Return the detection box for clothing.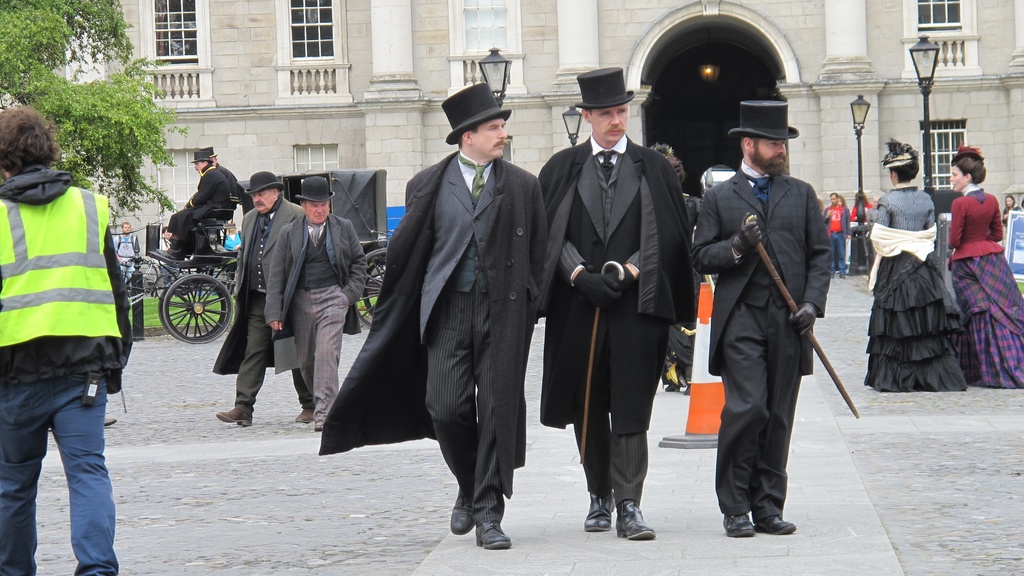
(530,142,698,511).
